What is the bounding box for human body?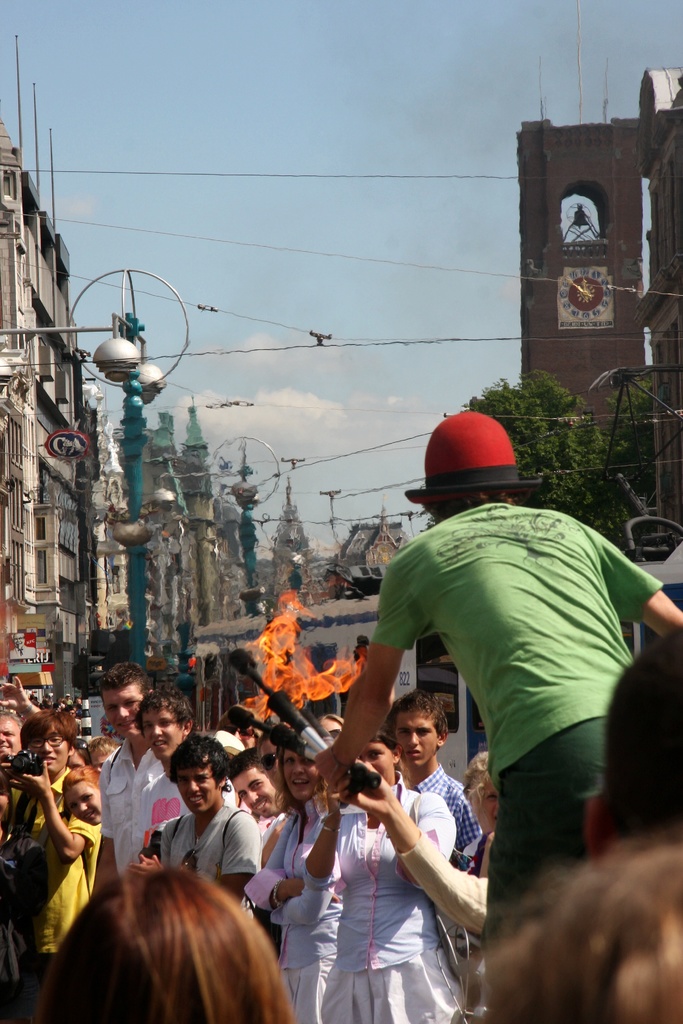
(386,686,486,877).
